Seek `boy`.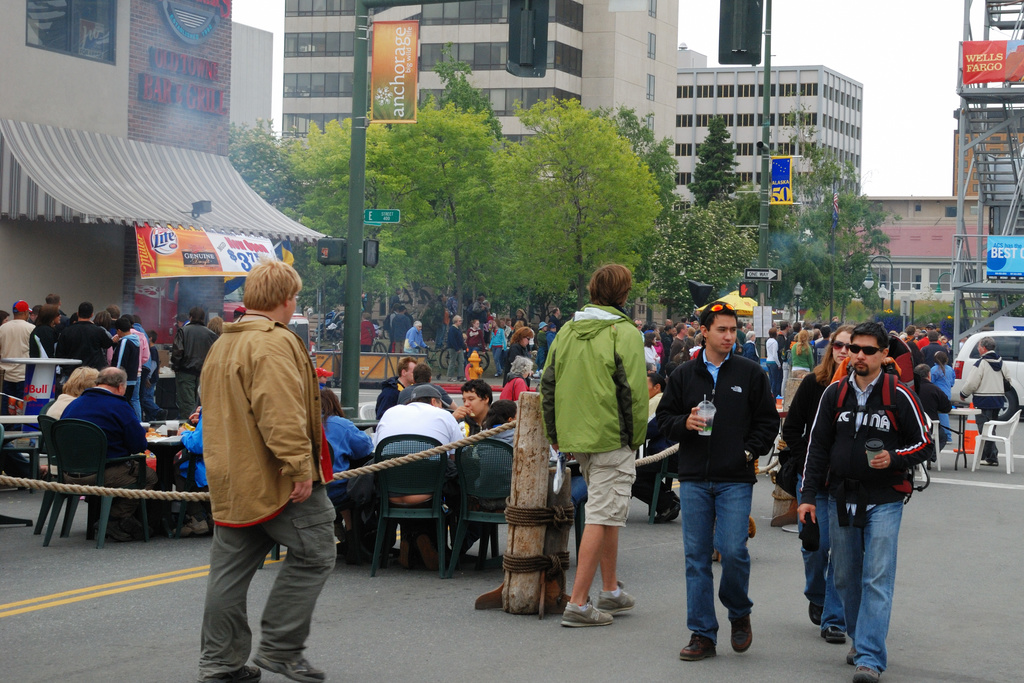
region(452, 381, 495, 441).
